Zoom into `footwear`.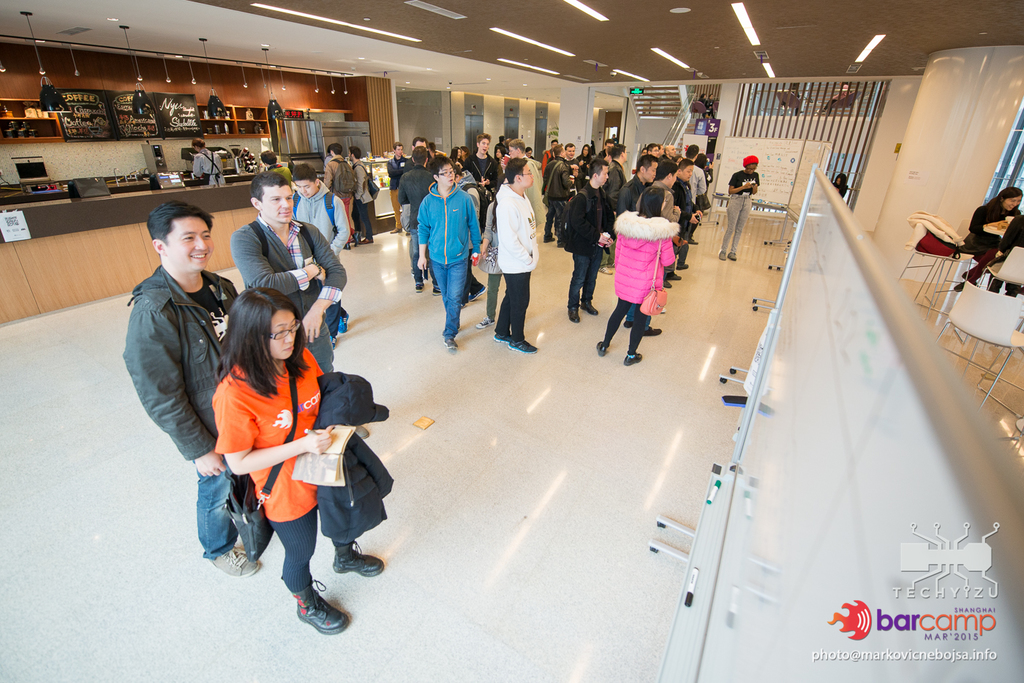
Zoom target: 358 238 374 244.
